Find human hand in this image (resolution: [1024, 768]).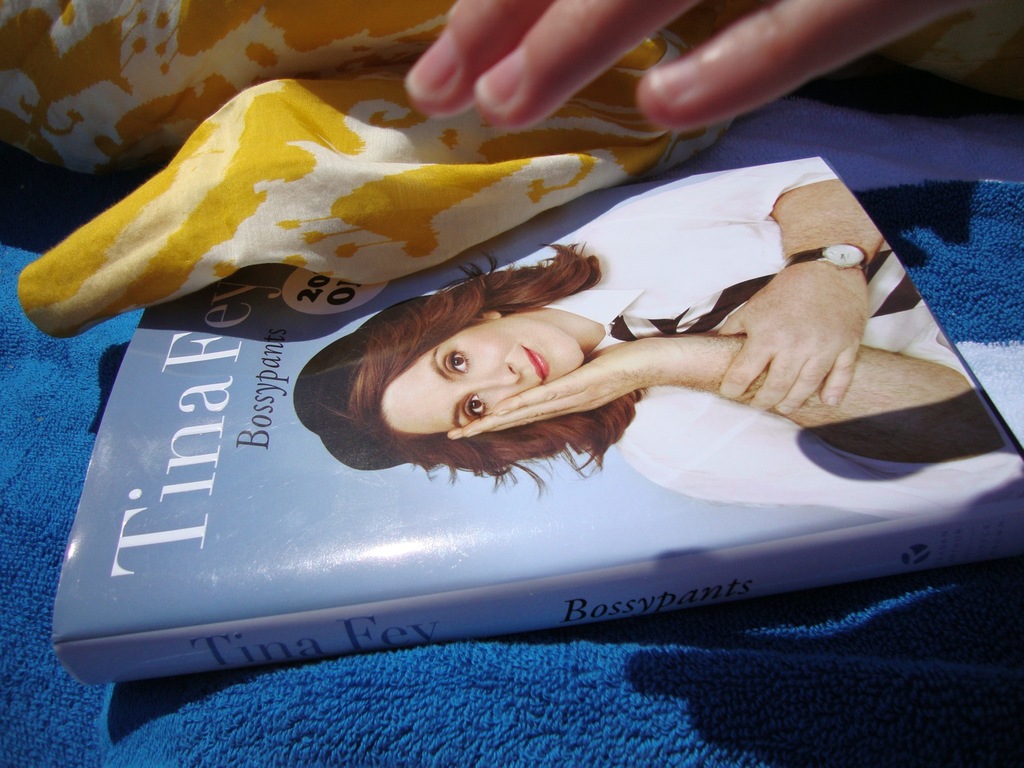
[left=399, top=0, right=977, bottom=135].
